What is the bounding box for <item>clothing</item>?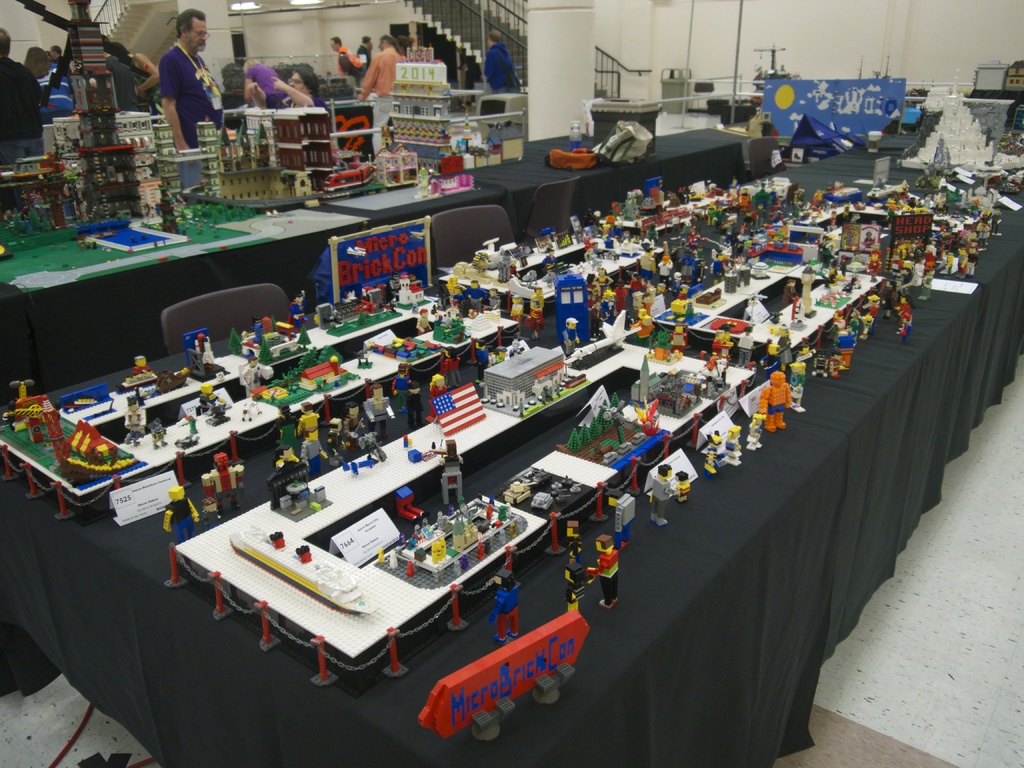
{"x1": 275, "y1": 451, "x2": 304, "y2": 468}.
